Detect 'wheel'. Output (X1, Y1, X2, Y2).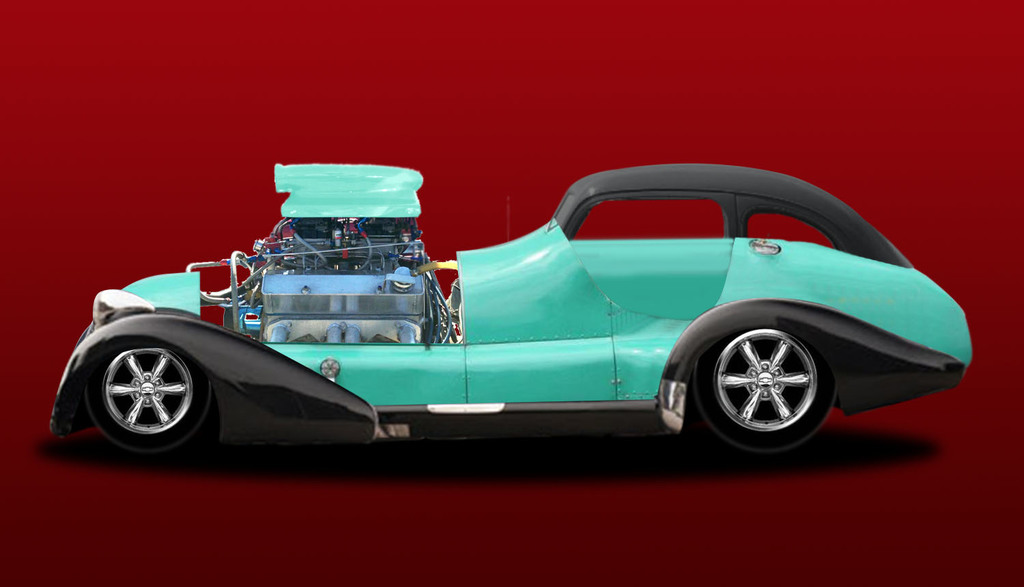
(702, 315, 836, 431).
